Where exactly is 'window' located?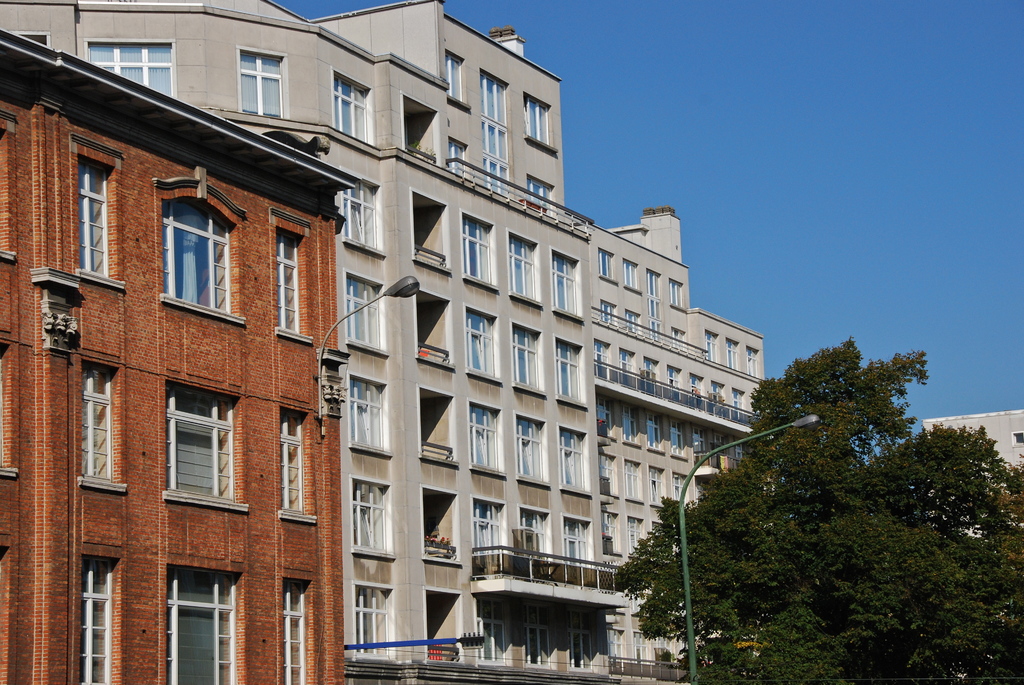
Its bounding box is [left=621, top=518, right=644, bottom=555].
